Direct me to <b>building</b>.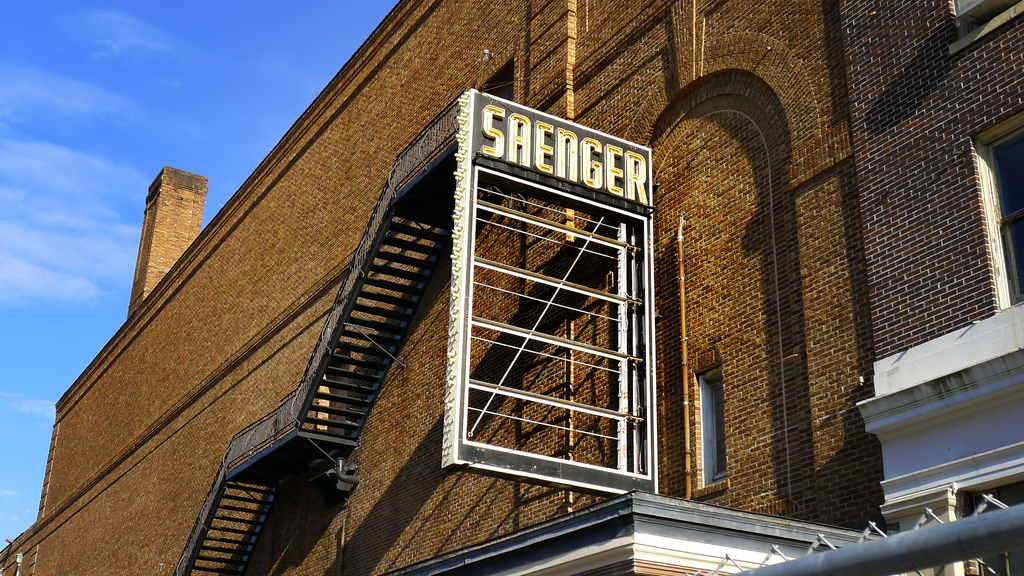
Direction: rect(0, 0, 1023, 575).
